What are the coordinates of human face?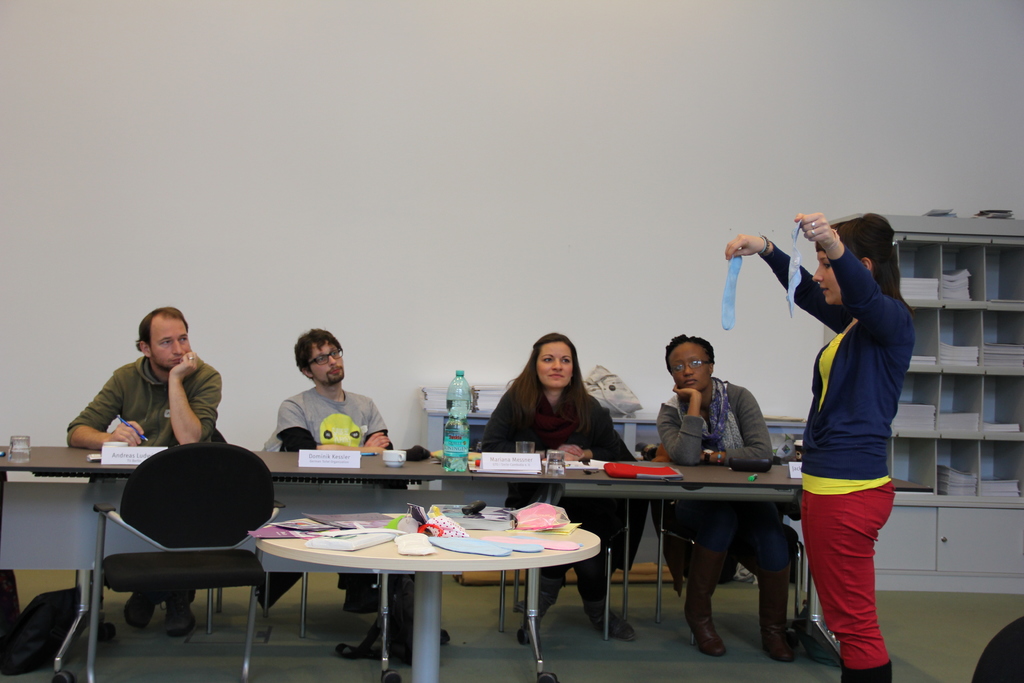
[538,342,575,391].
